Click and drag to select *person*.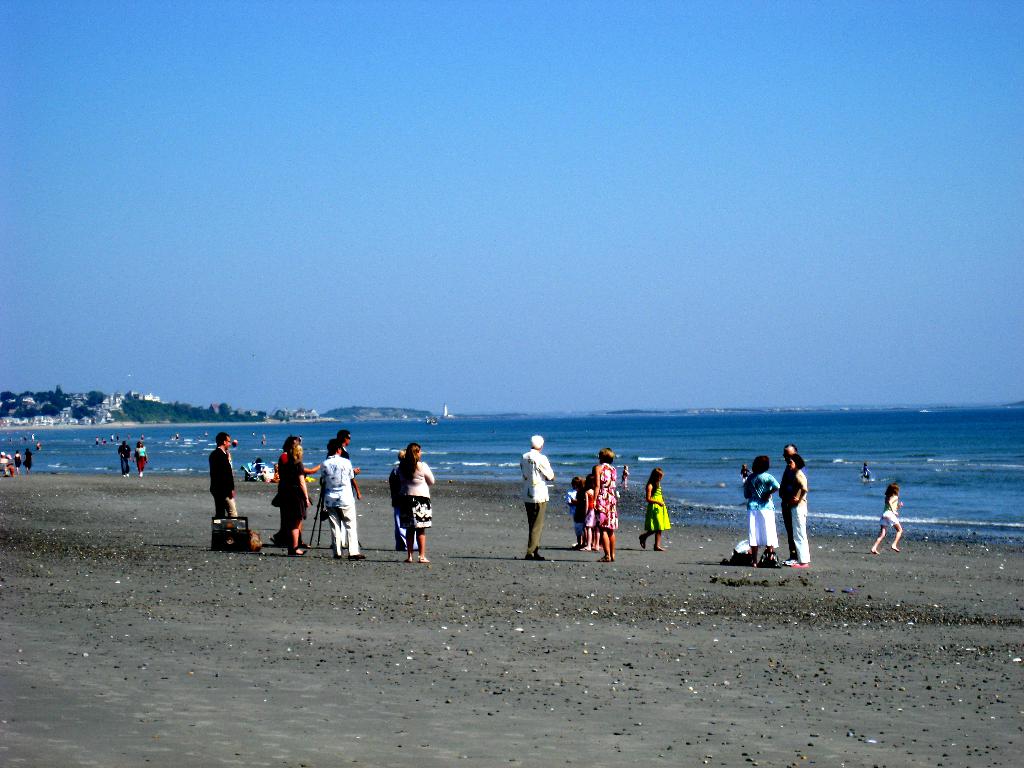
Selection: crop(639, 465, 668, 550).
